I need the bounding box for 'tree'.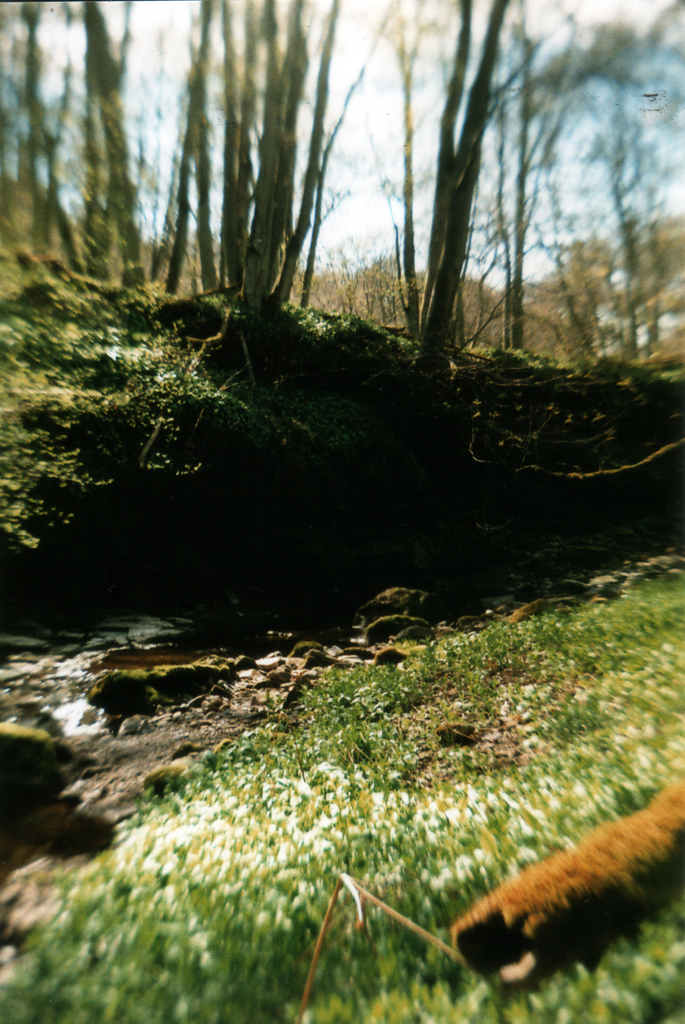
Here it is: locate(242, 0, 282, 314).
